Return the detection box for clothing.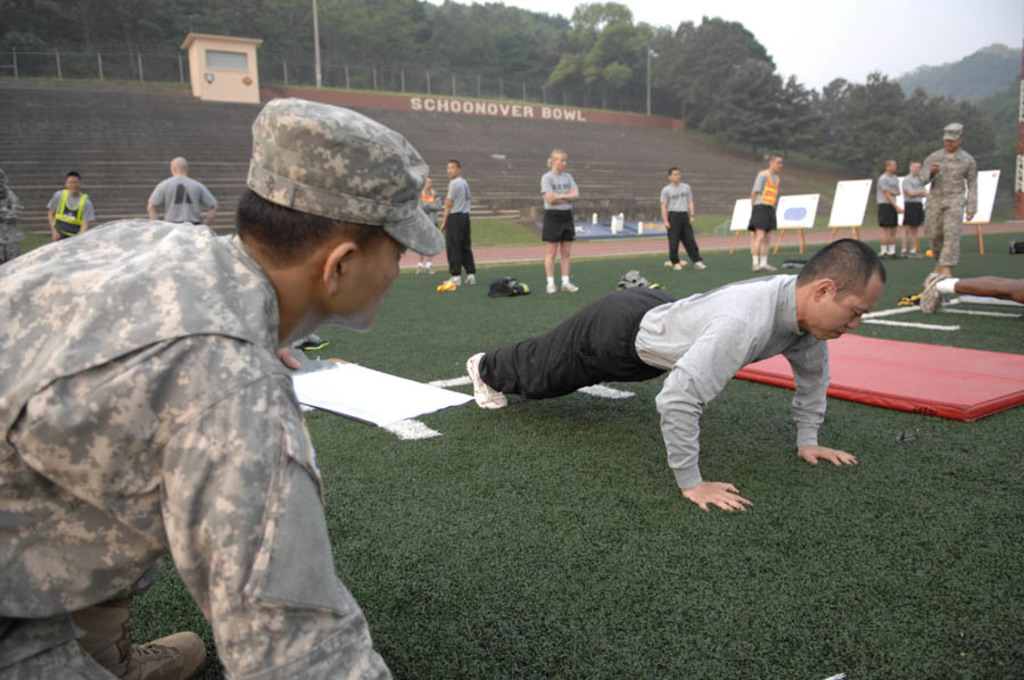
Rect(656, 176, 705, 266).
